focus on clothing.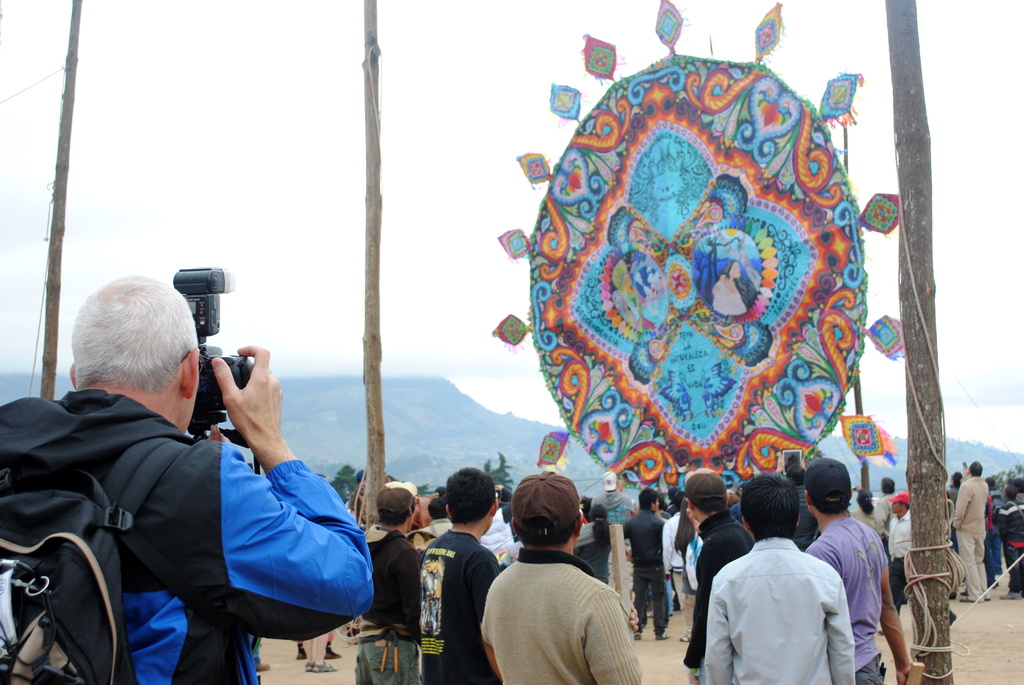
Focused at [x1=948, y1=472, x2=989, y2=597].
